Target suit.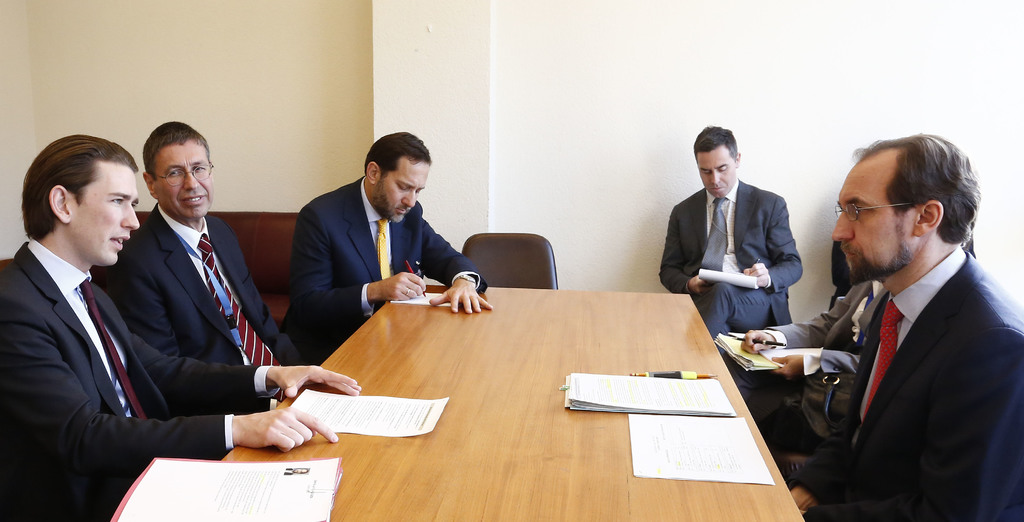
Target region: crop(0, 238, 283, 521).
